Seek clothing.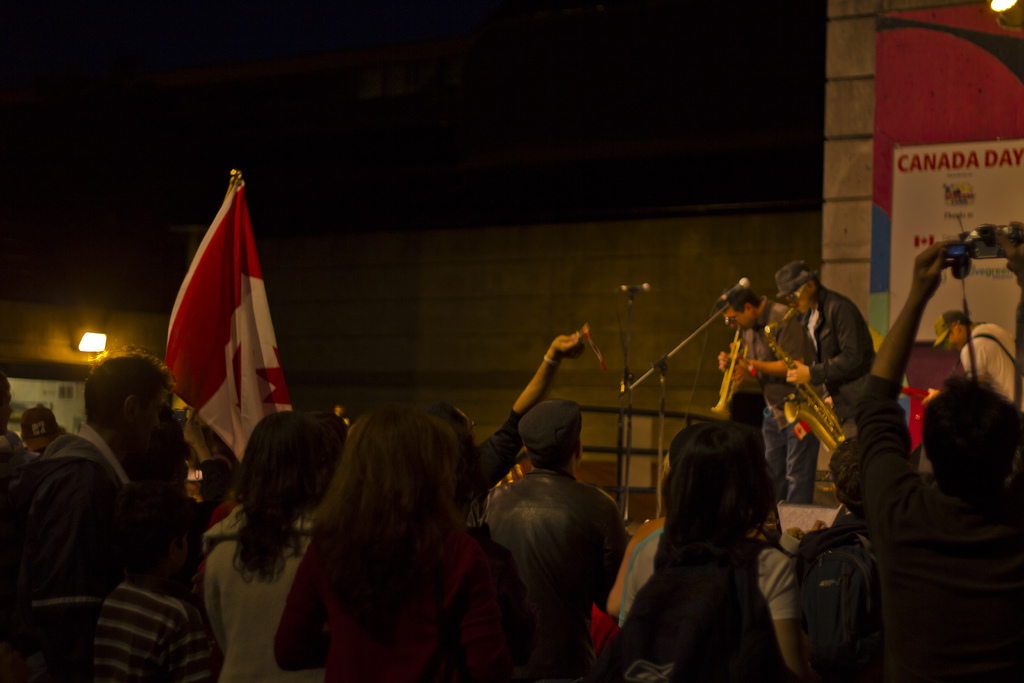
select_region(737, 309, 786, 501).
